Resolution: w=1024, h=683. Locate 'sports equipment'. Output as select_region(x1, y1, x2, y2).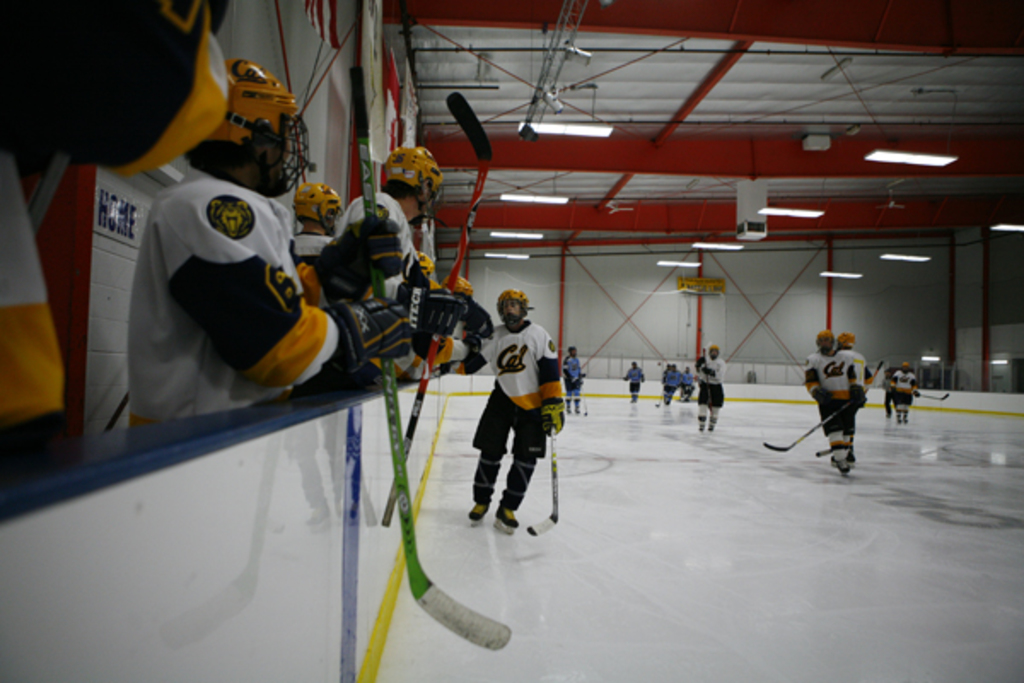
select_region(845, 442, 855, 464).
